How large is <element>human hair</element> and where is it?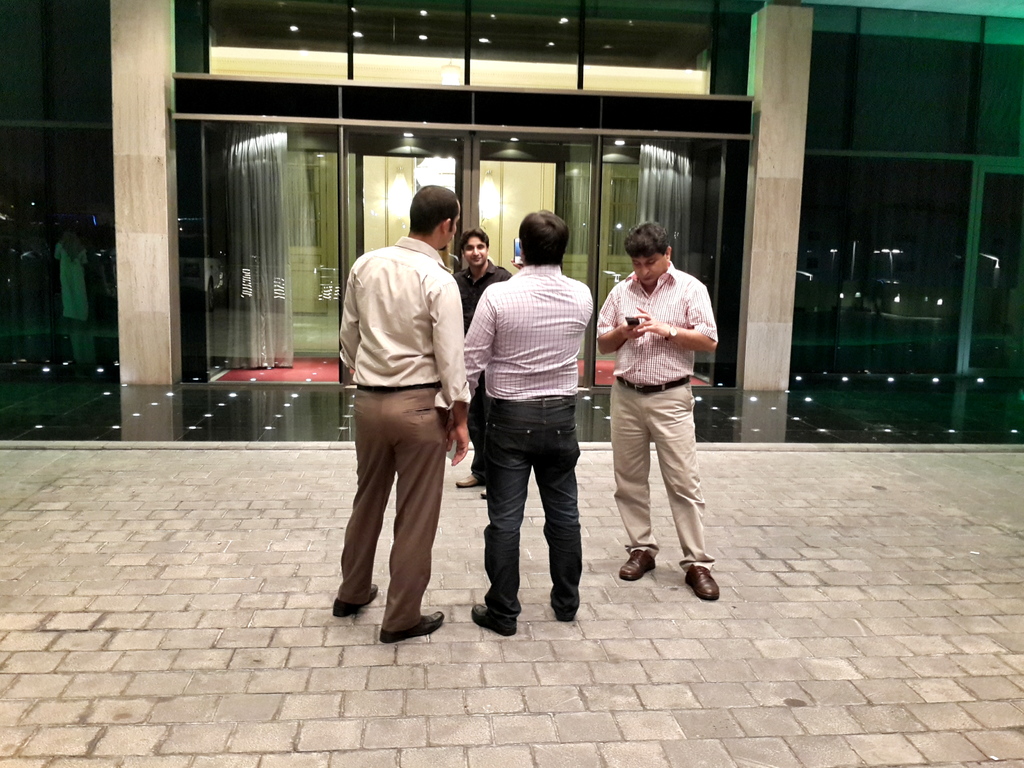
Bounding box: {"x1": 620, "y1": 220, "x2": 668, "y2": 259}.
